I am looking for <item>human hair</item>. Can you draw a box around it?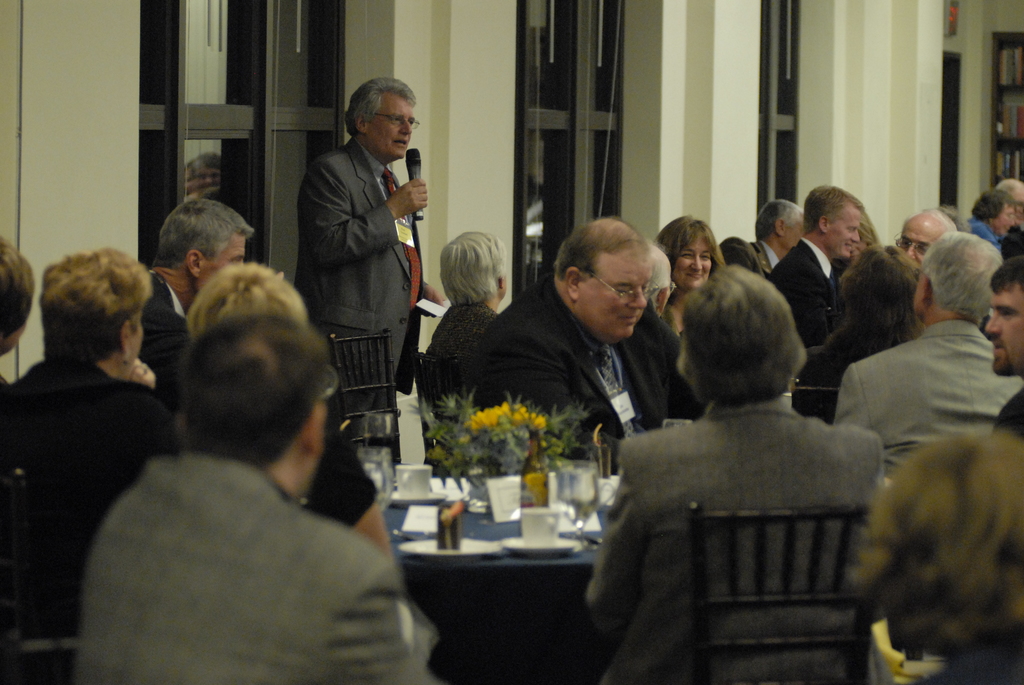
Sure, the bounding box is (989,253,1023,295).
